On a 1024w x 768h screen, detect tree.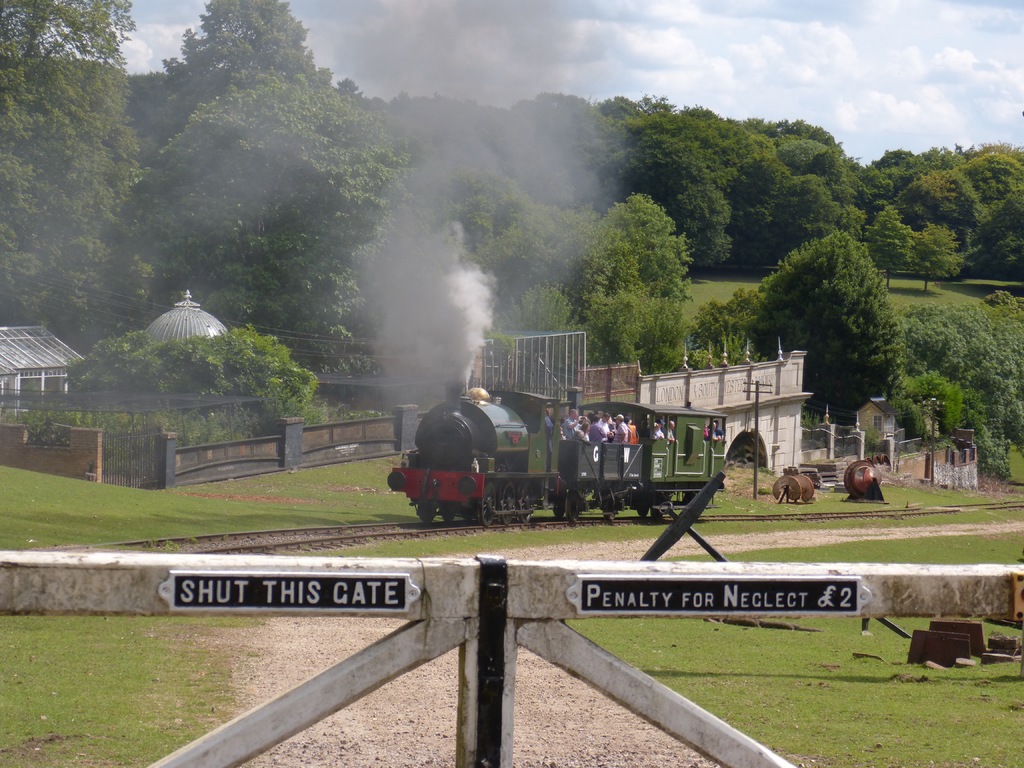
[769, 164, 863, 241].
